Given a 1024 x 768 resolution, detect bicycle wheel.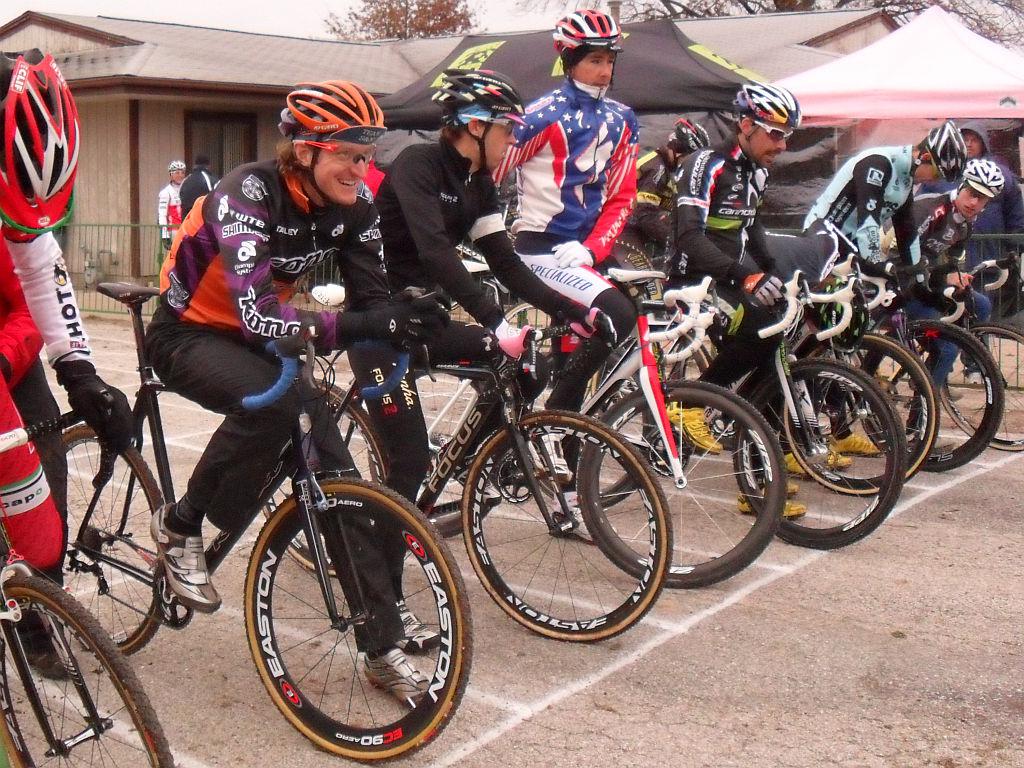
[222, 486, 472, 756].
